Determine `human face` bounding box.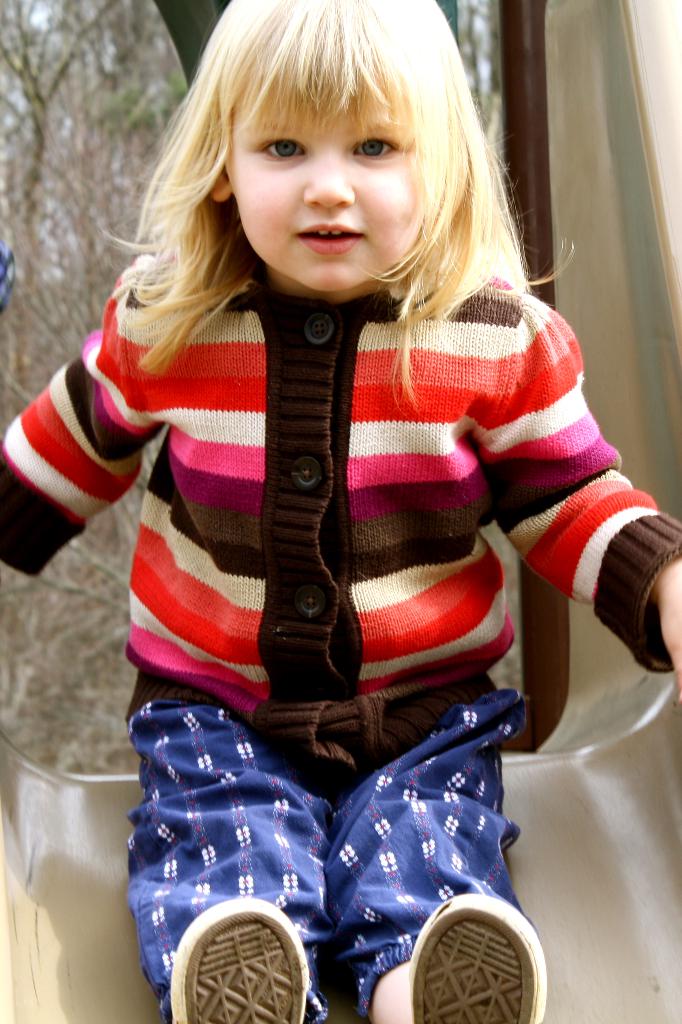
Determined: bbox(225, 82, 431, 292).
